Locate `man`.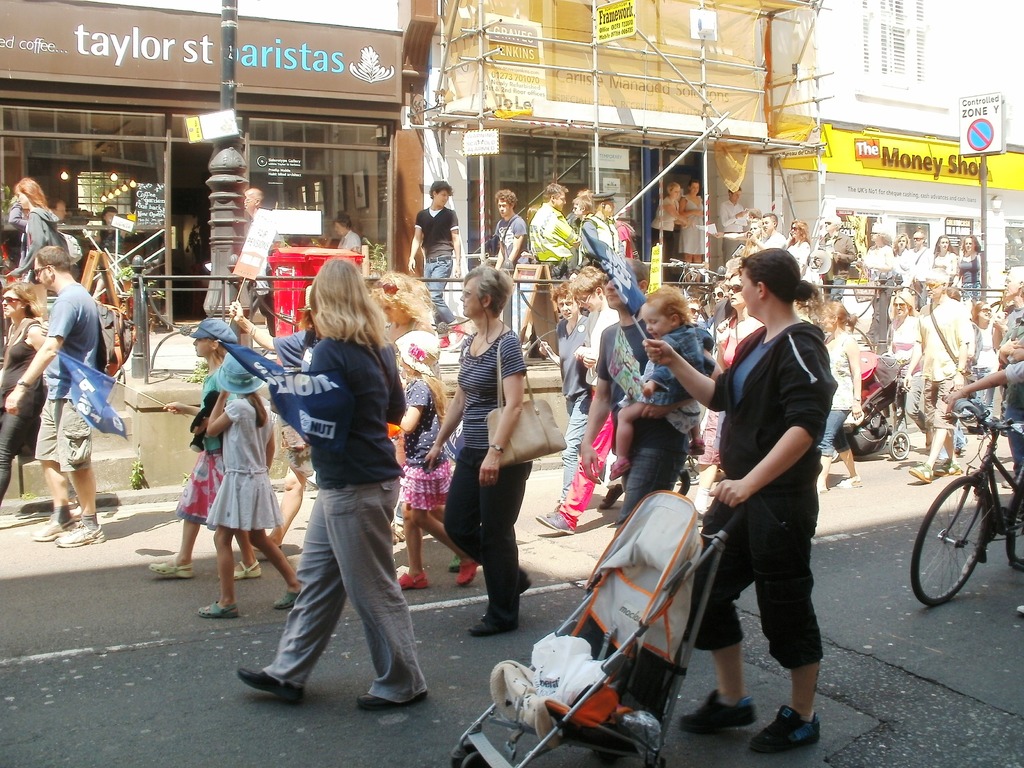
Bounding box: x1=906 y1=269 x2=976 y2=486.
